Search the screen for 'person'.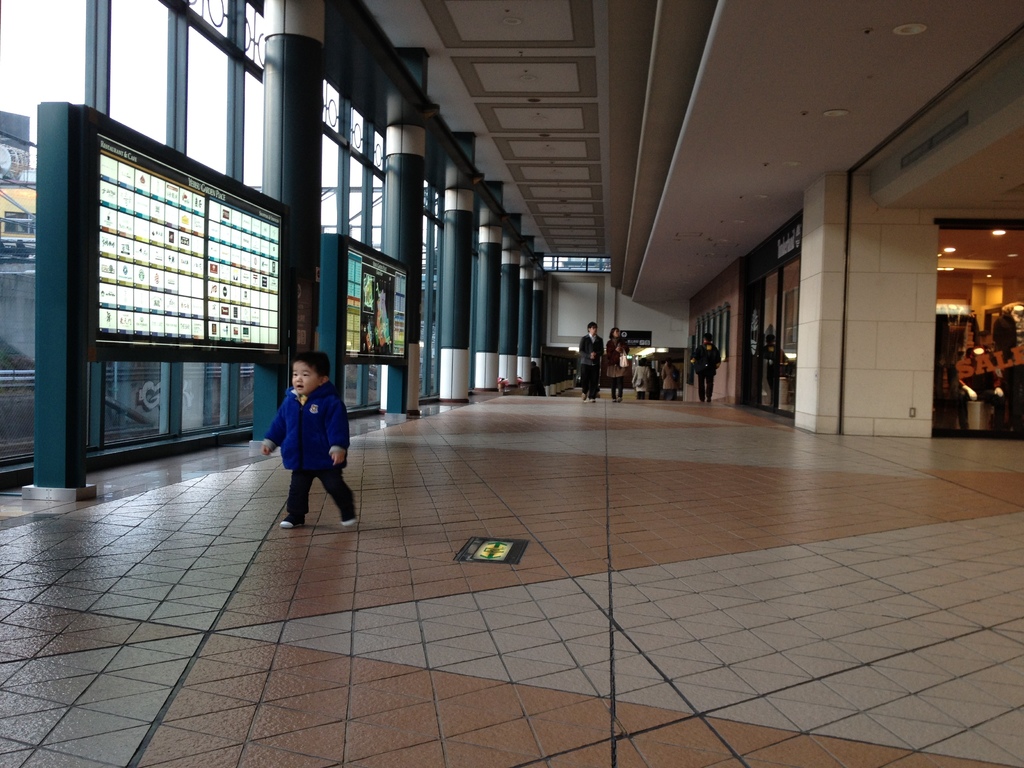
Found at region(632, 356, 650, 400).
